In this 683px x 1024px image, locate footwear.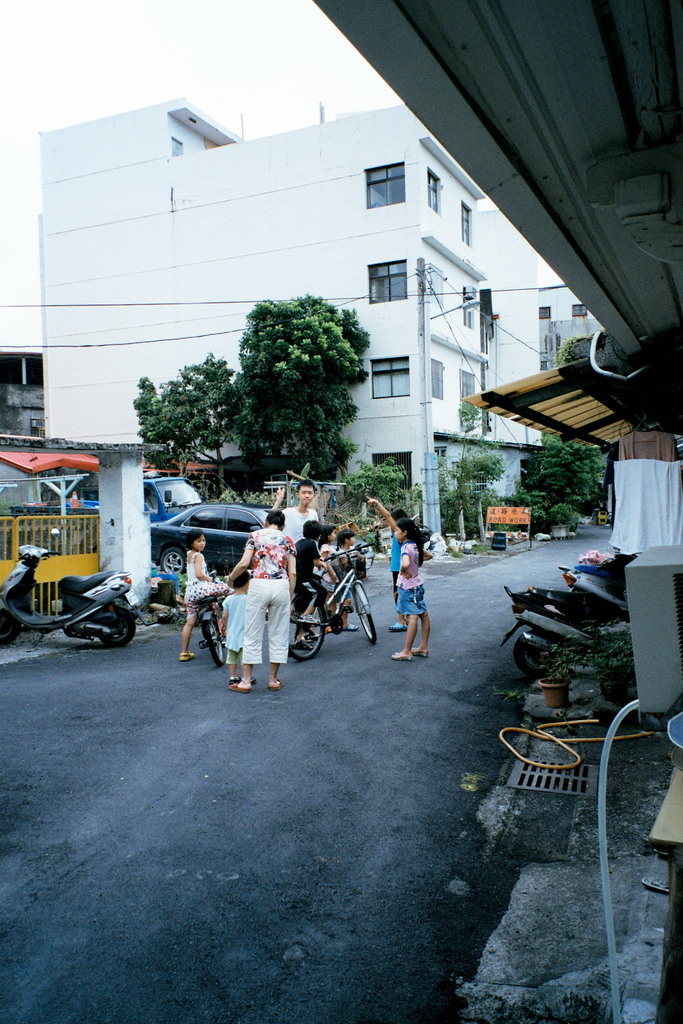
Bounding box: [left=226, top=681, right=248, bottom=693].
